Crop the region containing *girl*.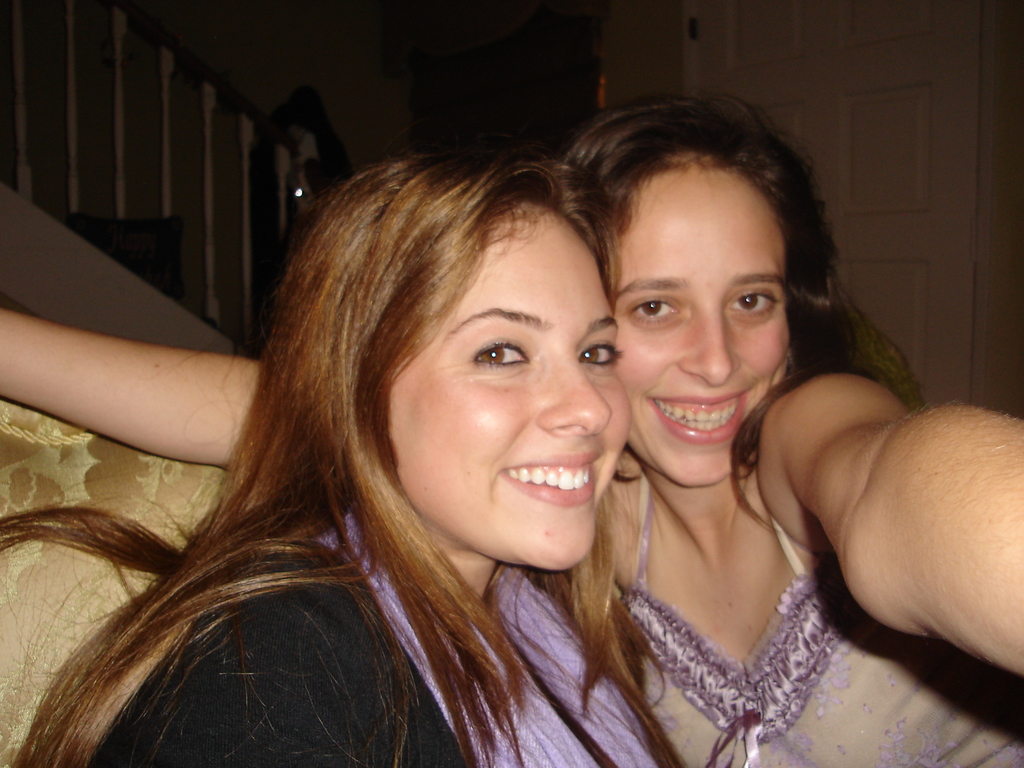
Crop region: bbox=[4, 79, 1023, 767].
